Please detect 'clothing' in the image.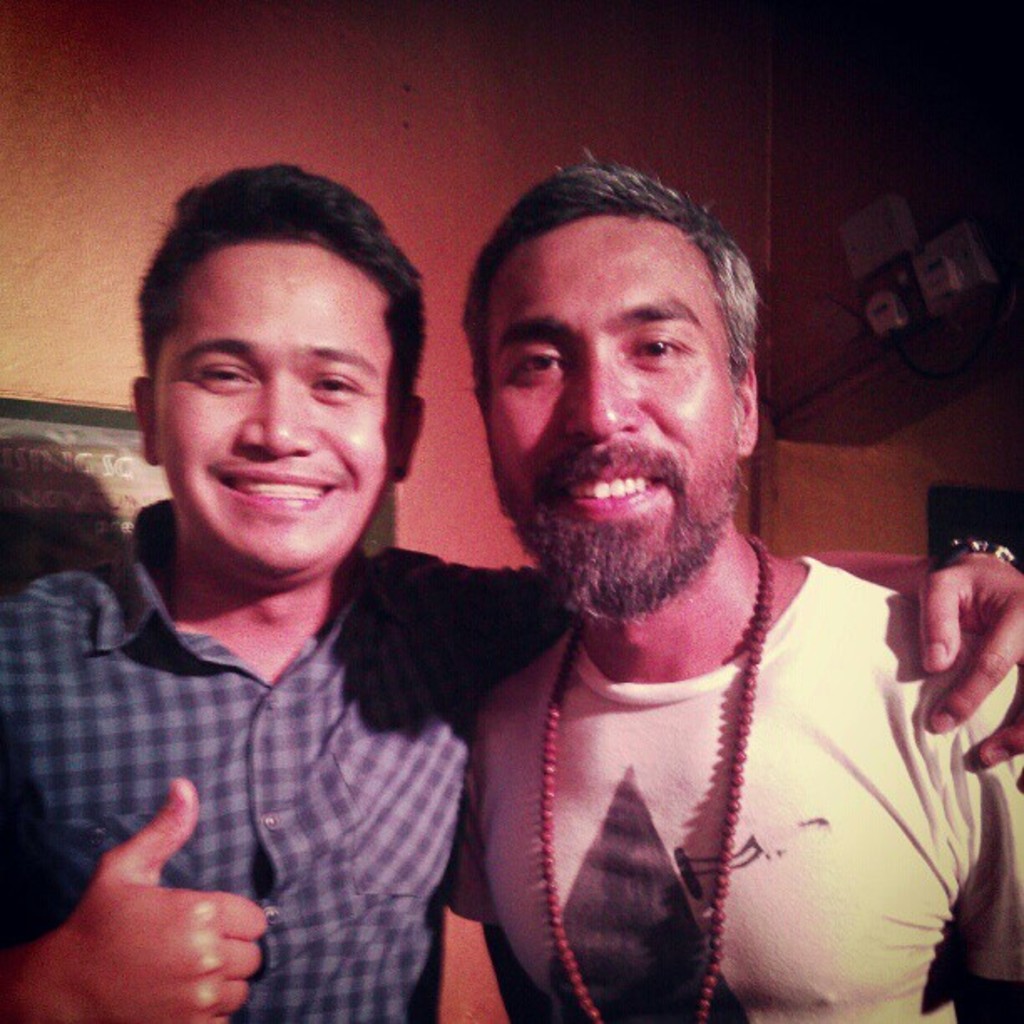
region(0, 480, 549, 1022).
